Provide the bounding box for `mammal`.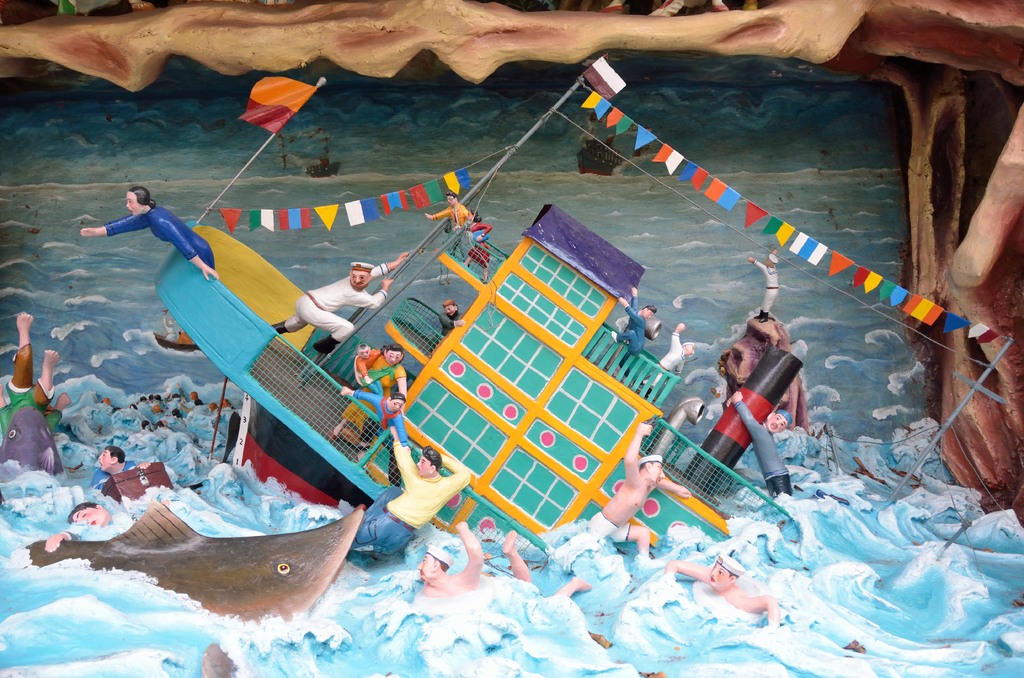
<box>180,328,189,341</box>.
